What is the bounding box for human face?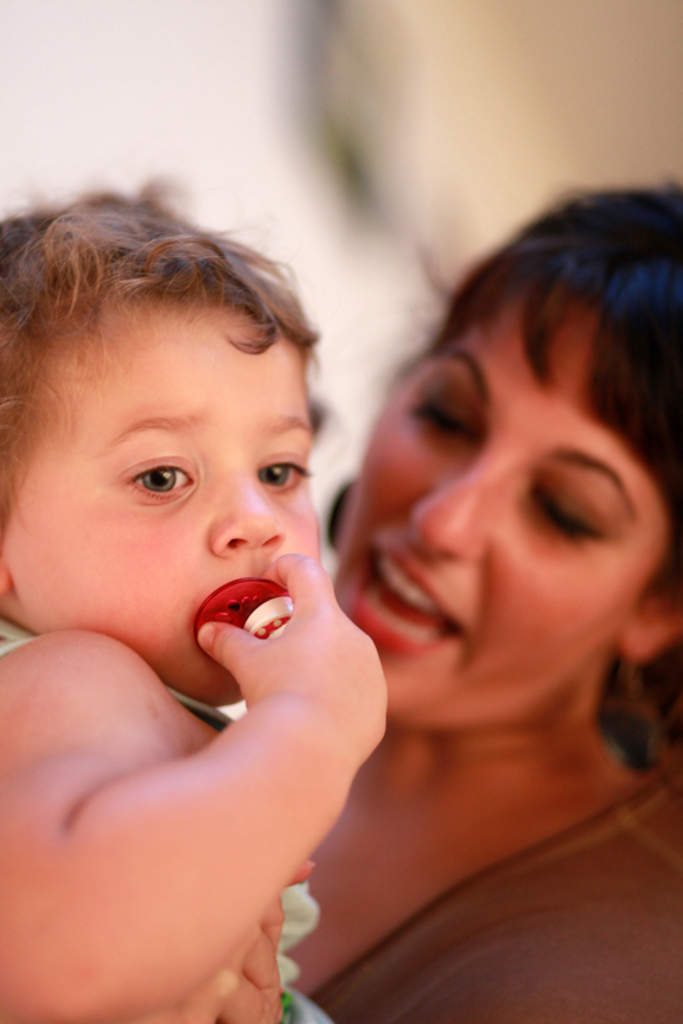
left=13, top=307, right=318, bottom=706.
